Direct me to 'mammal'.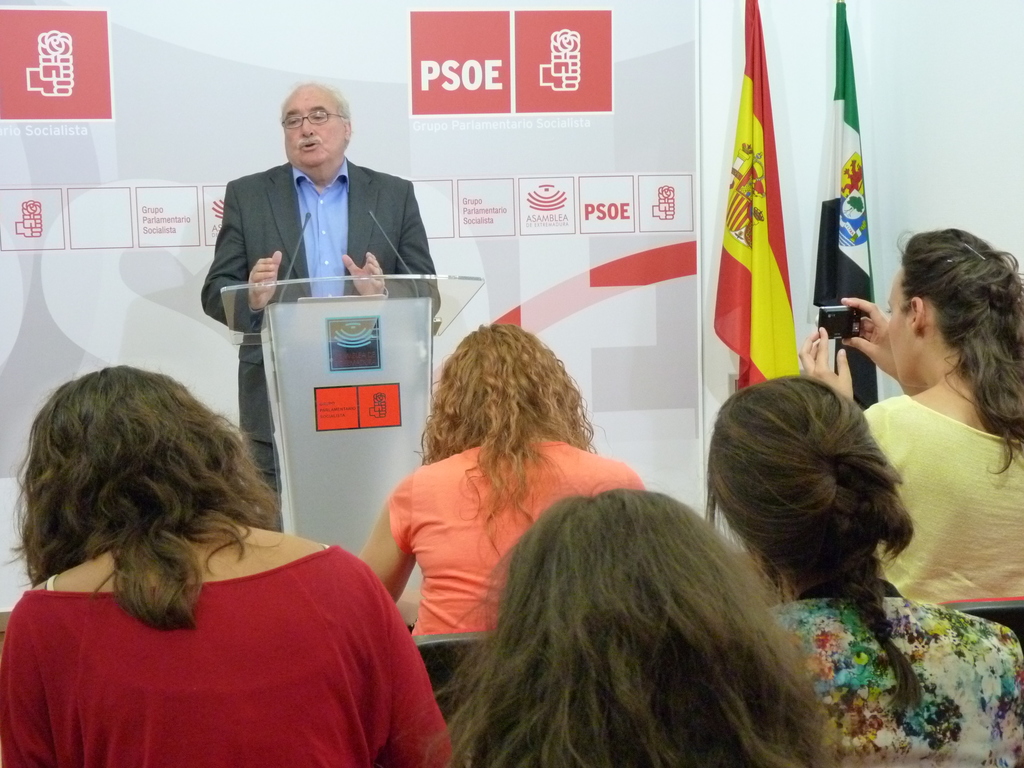
Direction: rect(437, 479, 849, 767).
